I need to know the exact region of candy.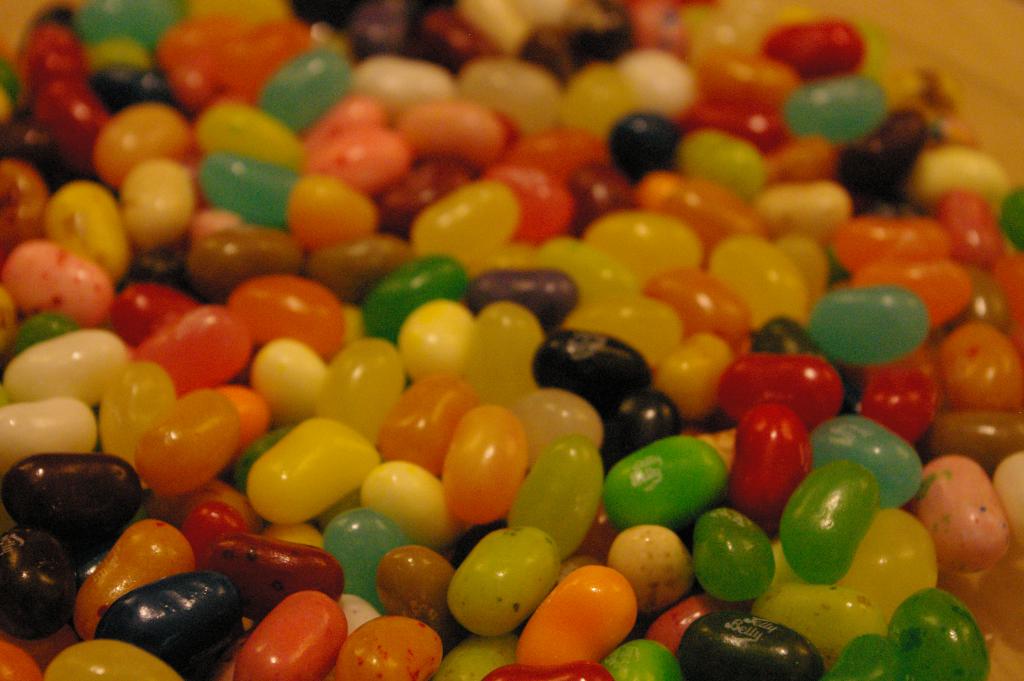
Region: <region>0, 0, 1023, 680</region>.
